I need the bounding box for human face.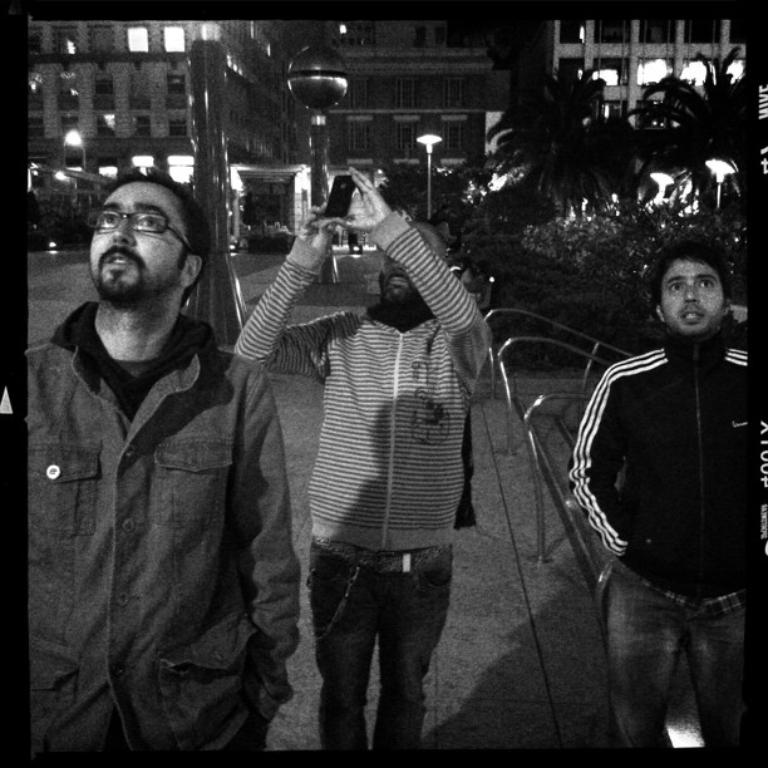
Here it is: detection(379, 257, 415, 307).
